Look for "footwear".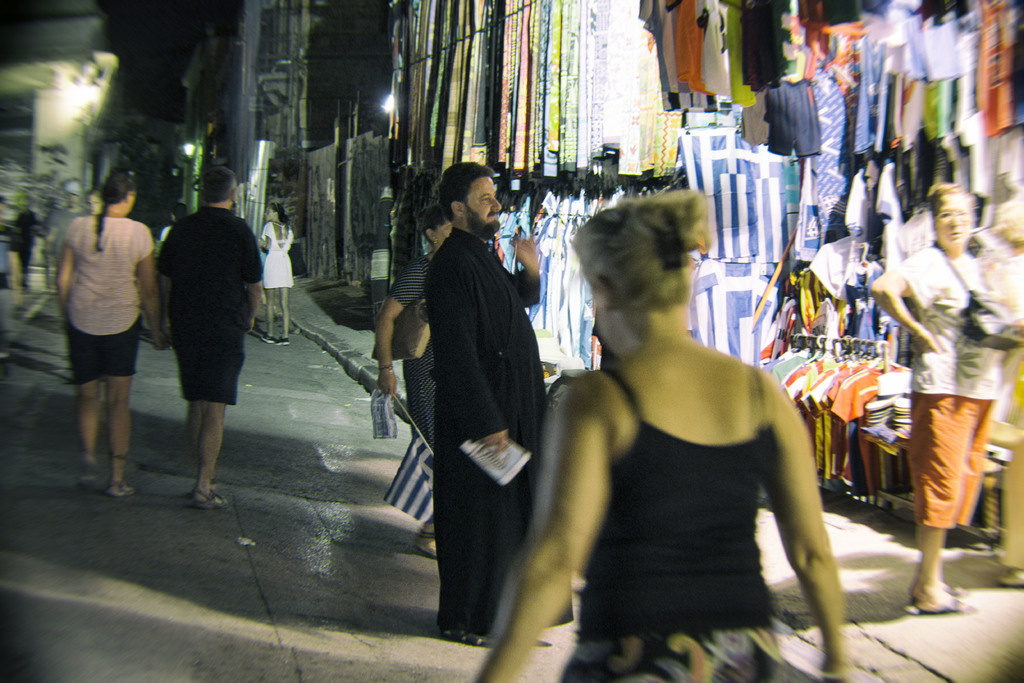
Found: <bbox>275, 333, 290, 346</bbox>.
